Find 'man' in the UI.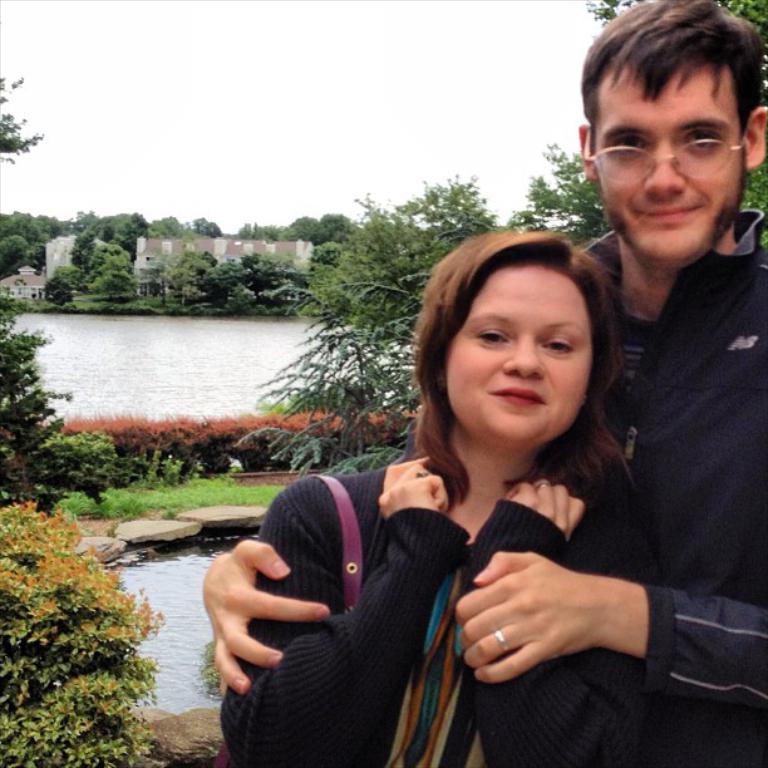
UI element at {"left": 202, "top": 0, "right": 767, "bottom": 767}.
